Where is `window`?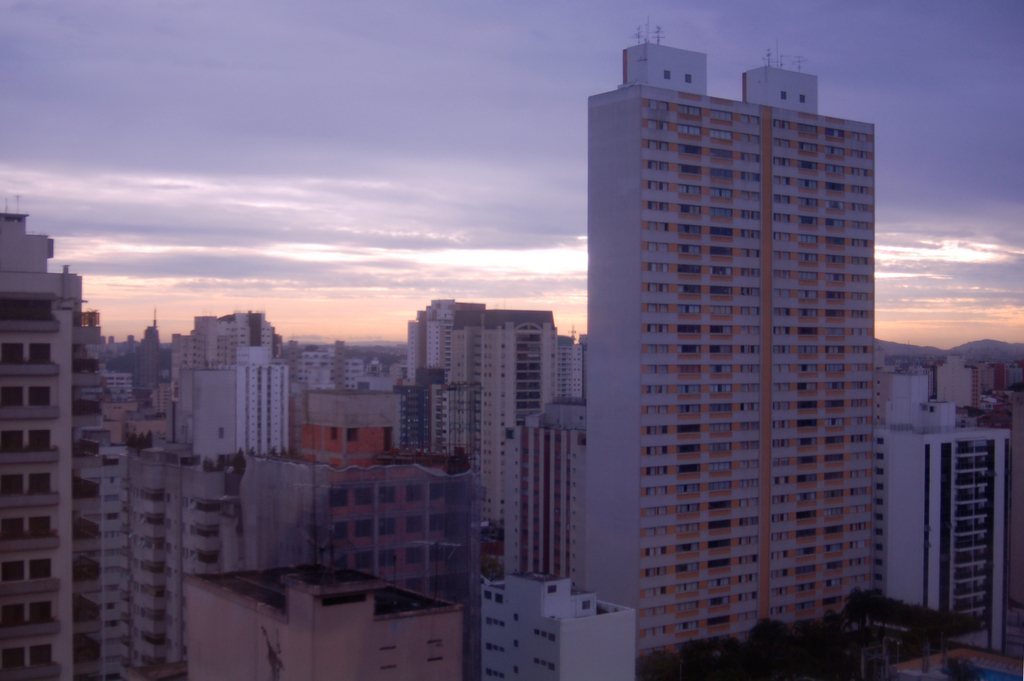
crop(640, 606, 665, 615).
